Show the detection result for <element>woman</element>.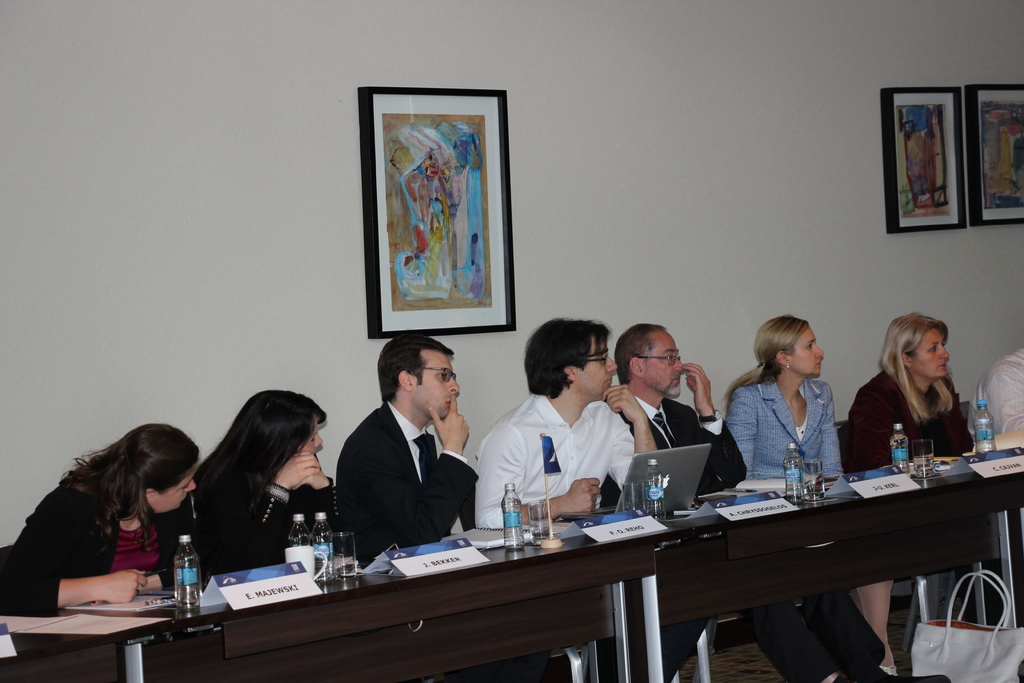
Rect(184, 389, 361, 569).
